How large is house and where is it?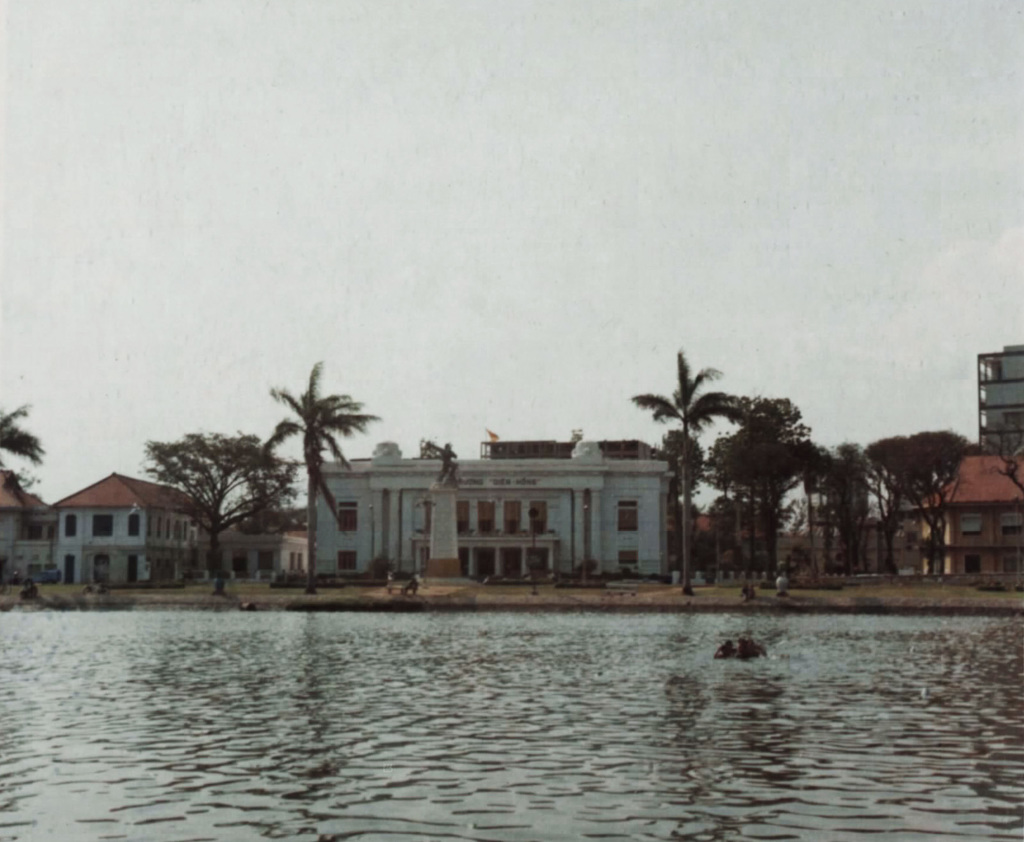
Bounding box: <region>0, 476, 45, 589</region>.
